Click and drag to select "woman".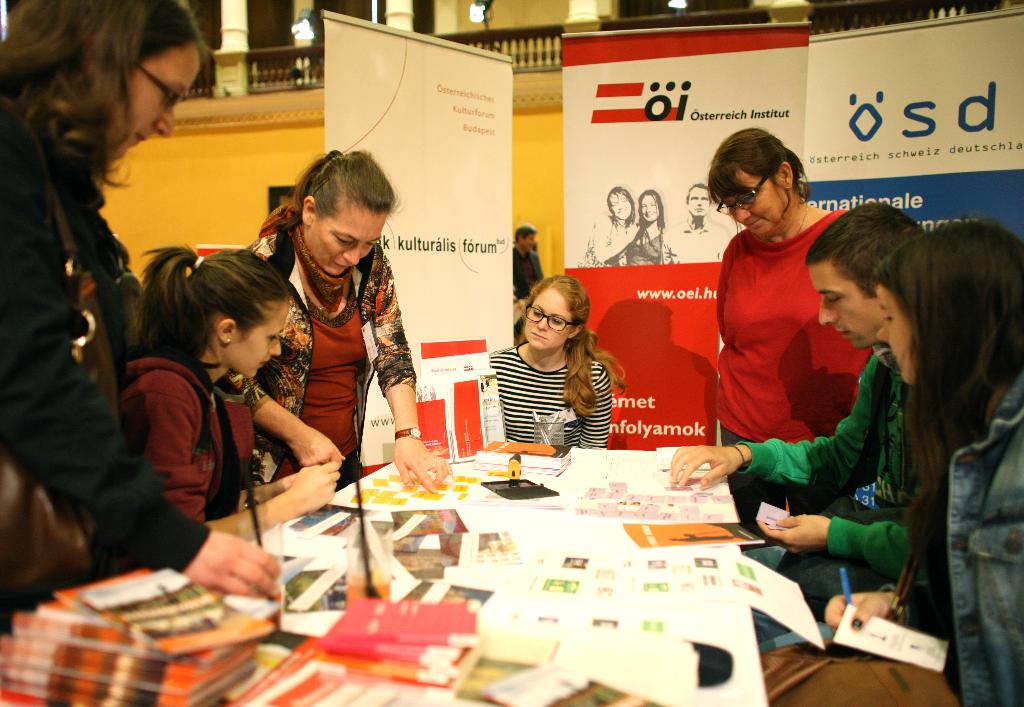
Selection: <region>488, 272, 627, 453</region>.
